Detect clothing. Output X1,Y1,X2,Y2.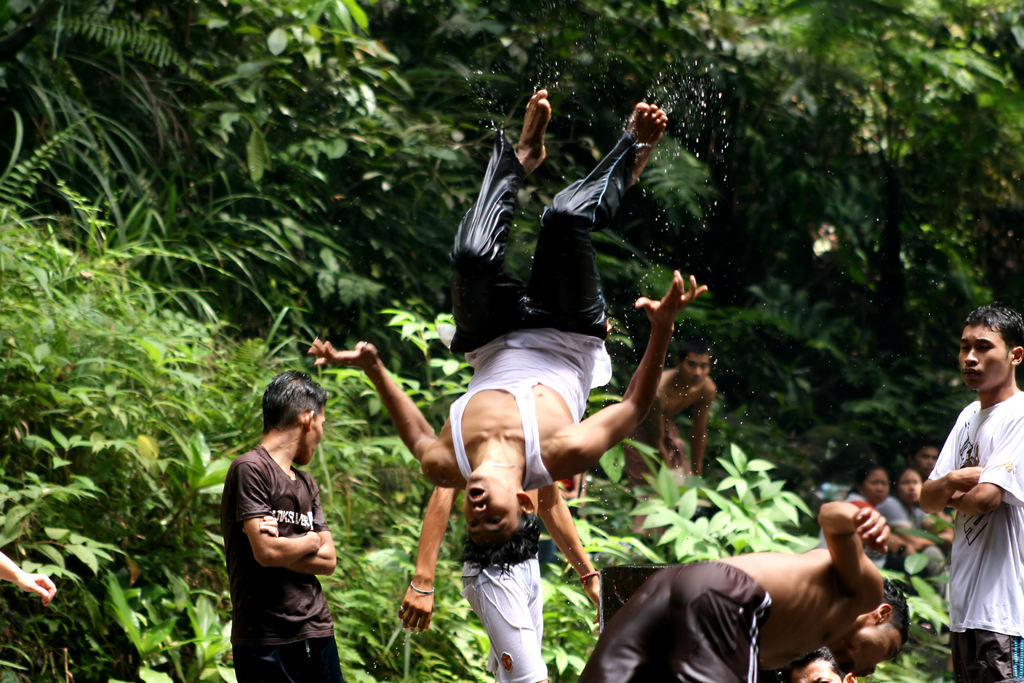
438,115,617,504.
